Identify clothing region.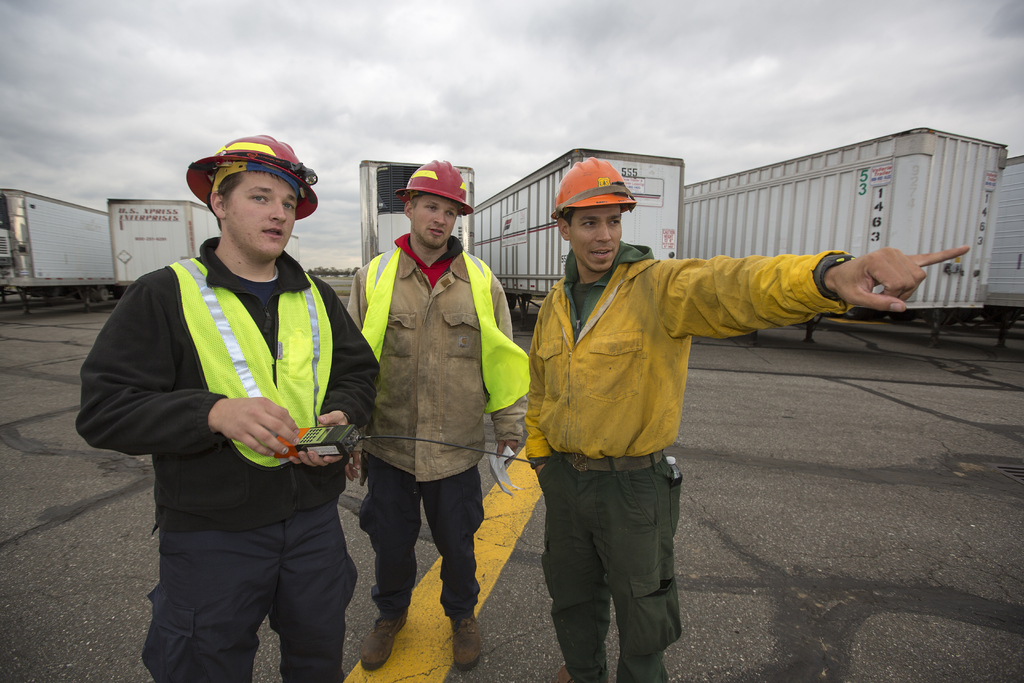
Region: [left=342, top=231, right=532, bottom=621].
